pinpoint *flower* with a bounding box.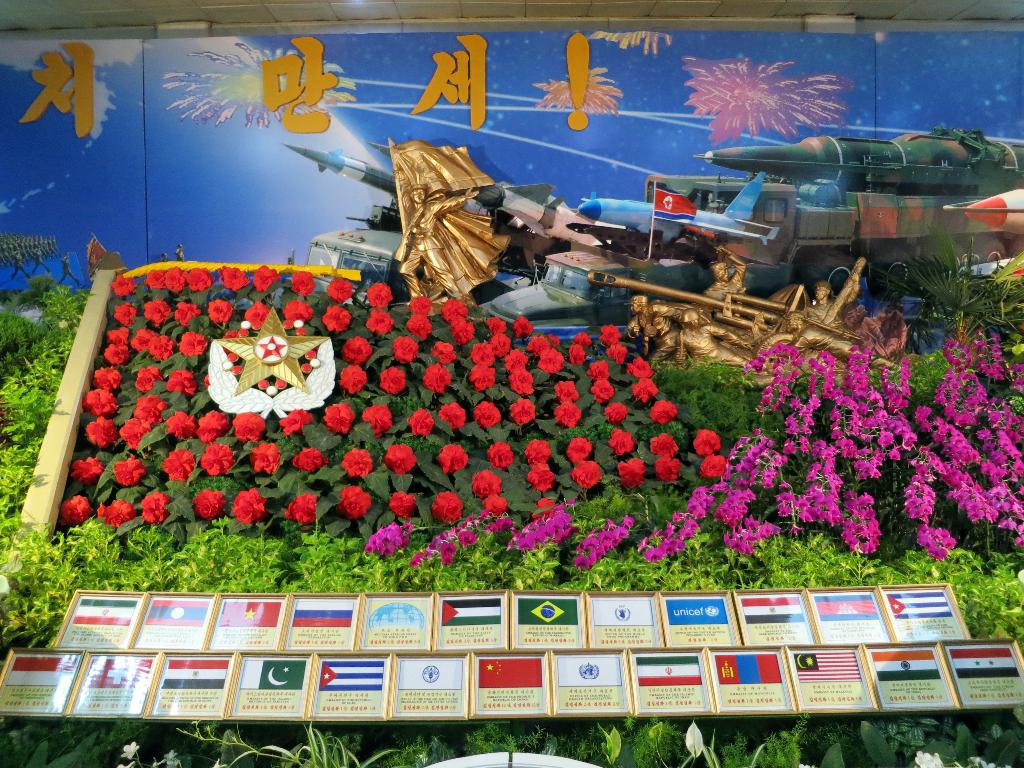
627:358:652:379.
